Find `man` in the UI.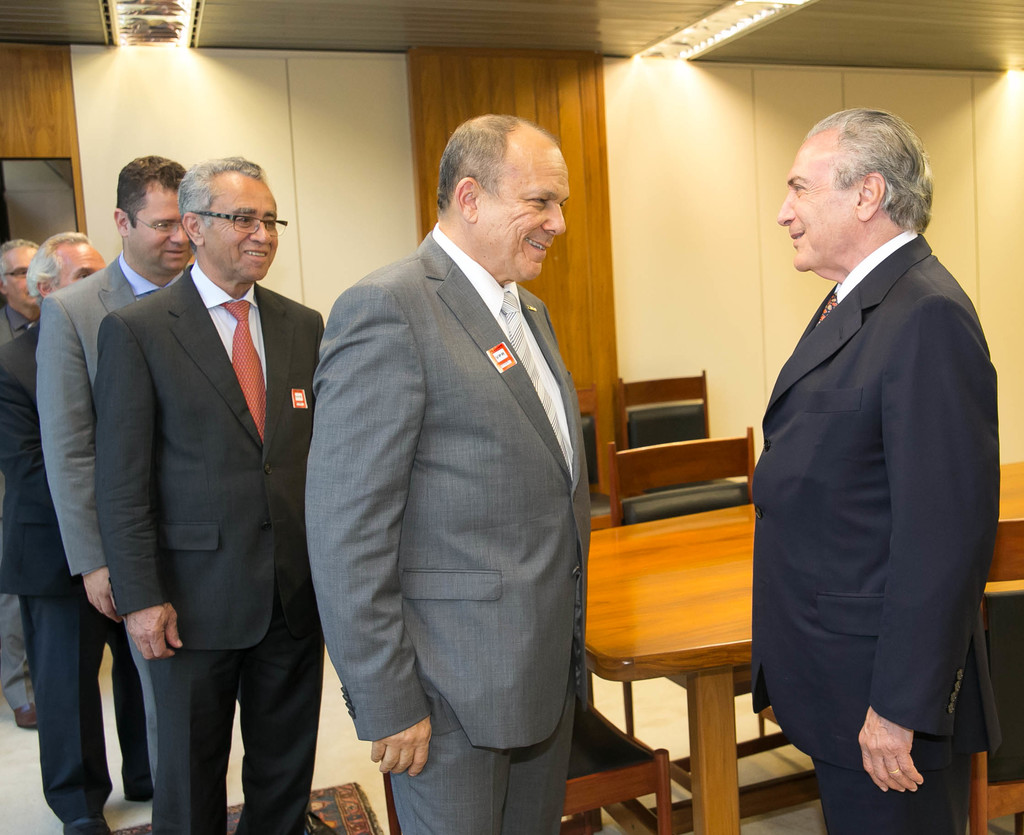
UI element at 741, 120, 1008, 834.
